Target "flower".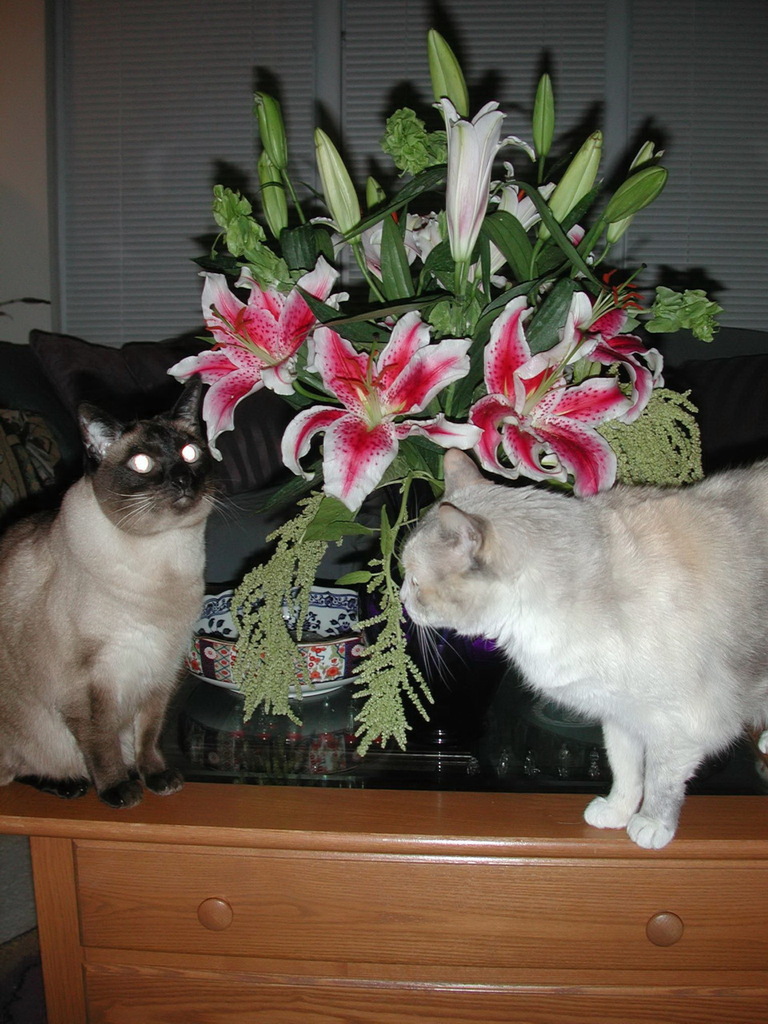
Target region: [left=464, top=293, right=626, bottom=501].
